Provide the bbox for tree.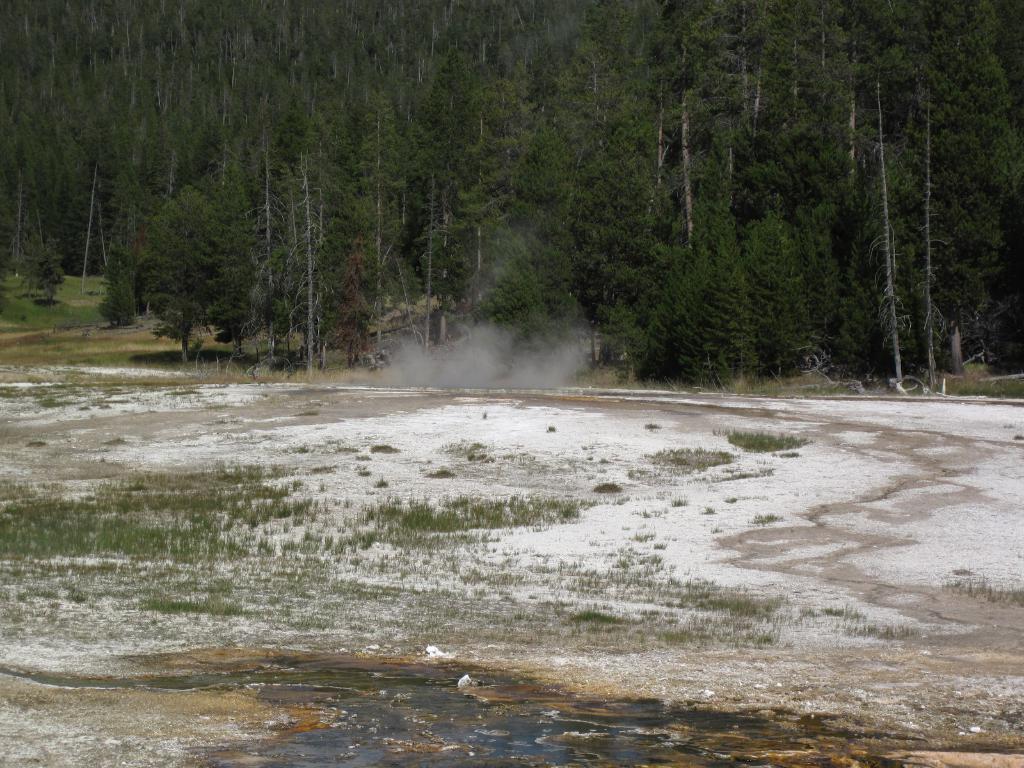
box=[191, 166, 248, 336].
